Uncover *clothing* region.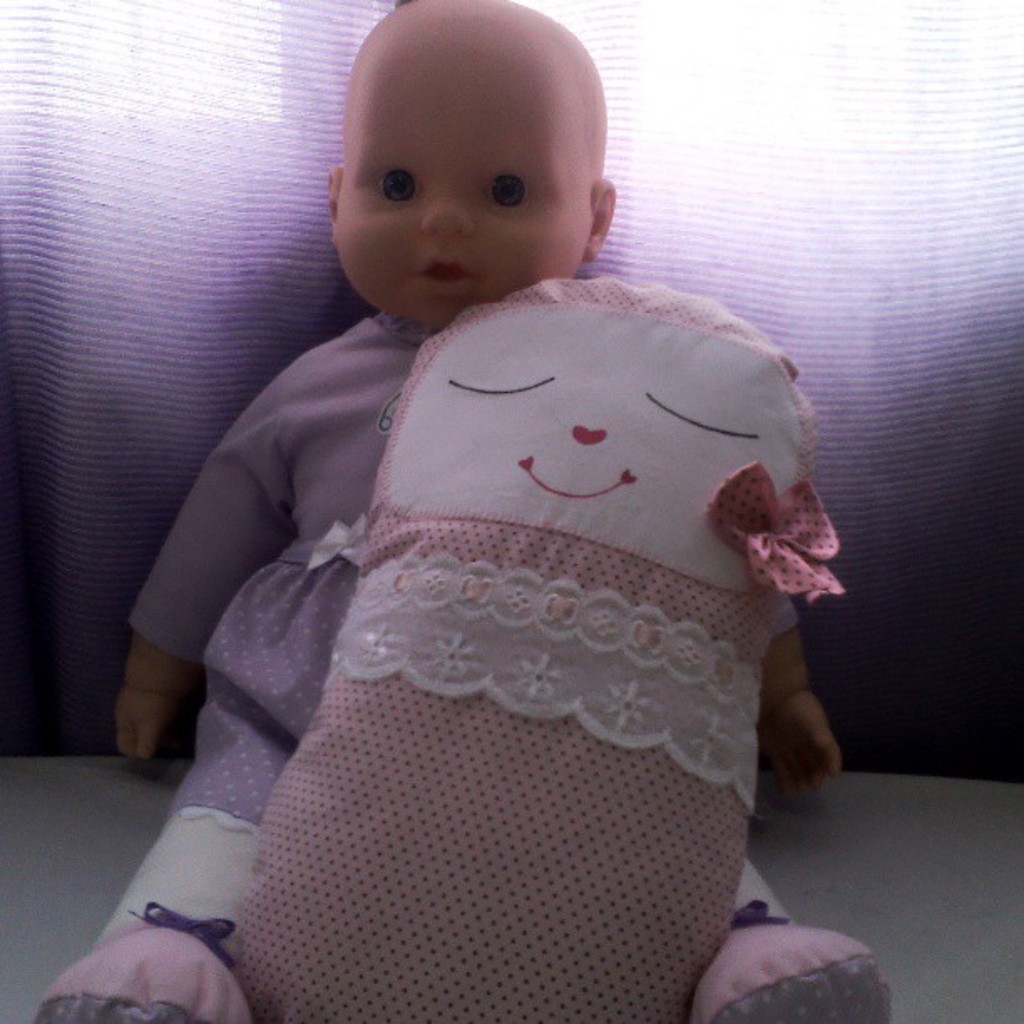
Uncovered: Rect(132, 221, 867, 1023).
